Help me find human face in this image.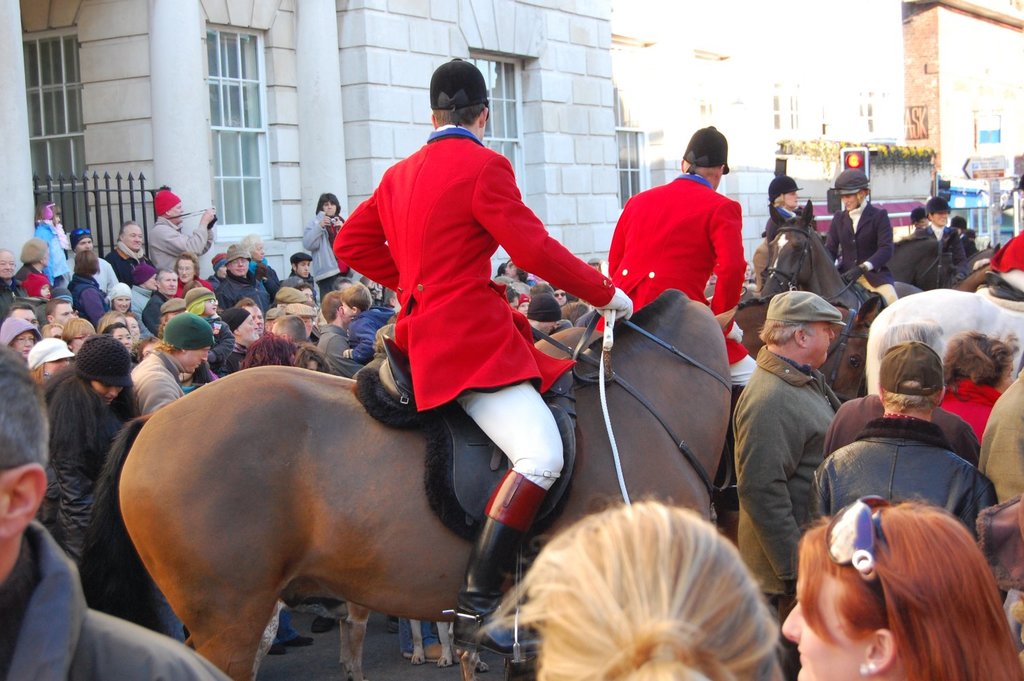
Found it: [157,271,181,292].
